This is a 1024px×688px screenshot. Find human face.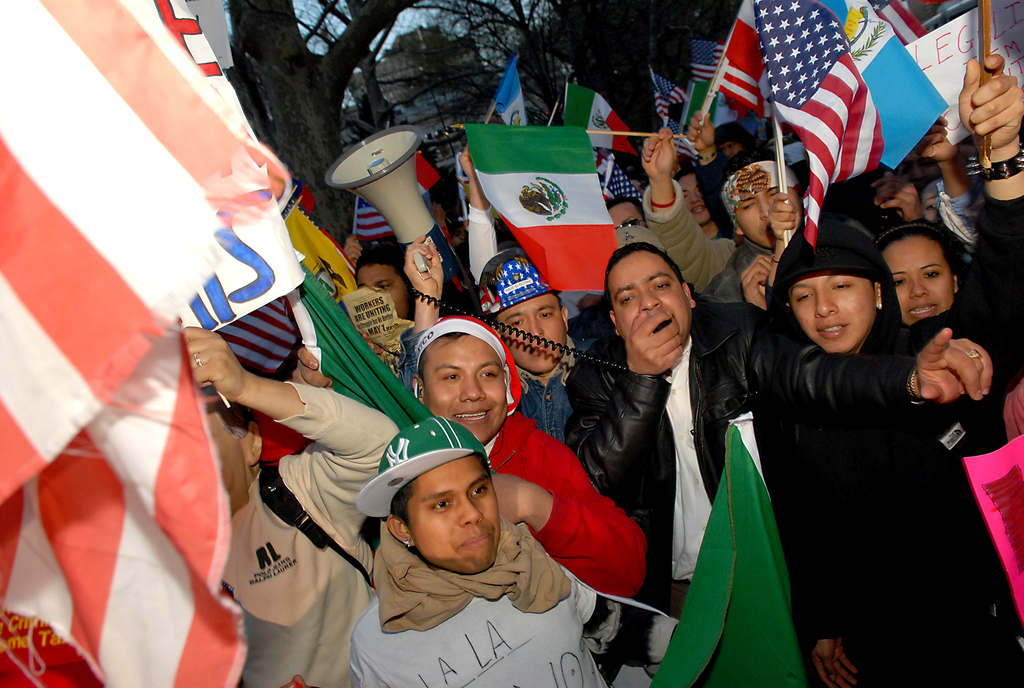
Bounding box: bbox(886, 233, 948, 318).
